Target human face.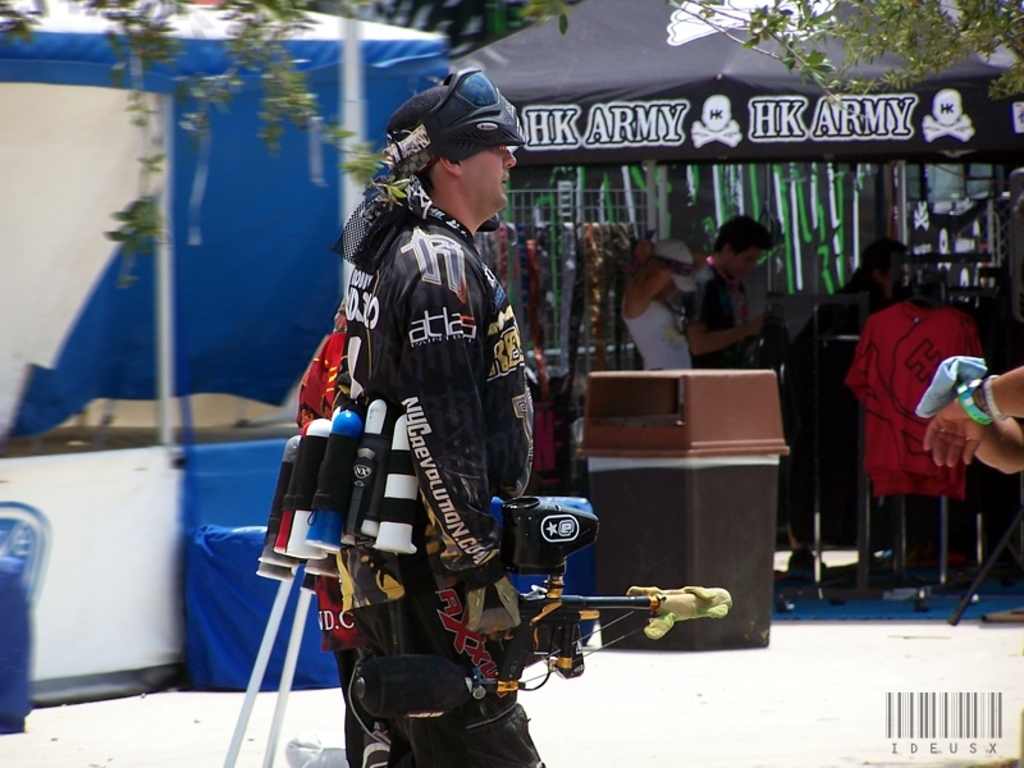
Target region: l=736, t=242, r=764, b=282.
